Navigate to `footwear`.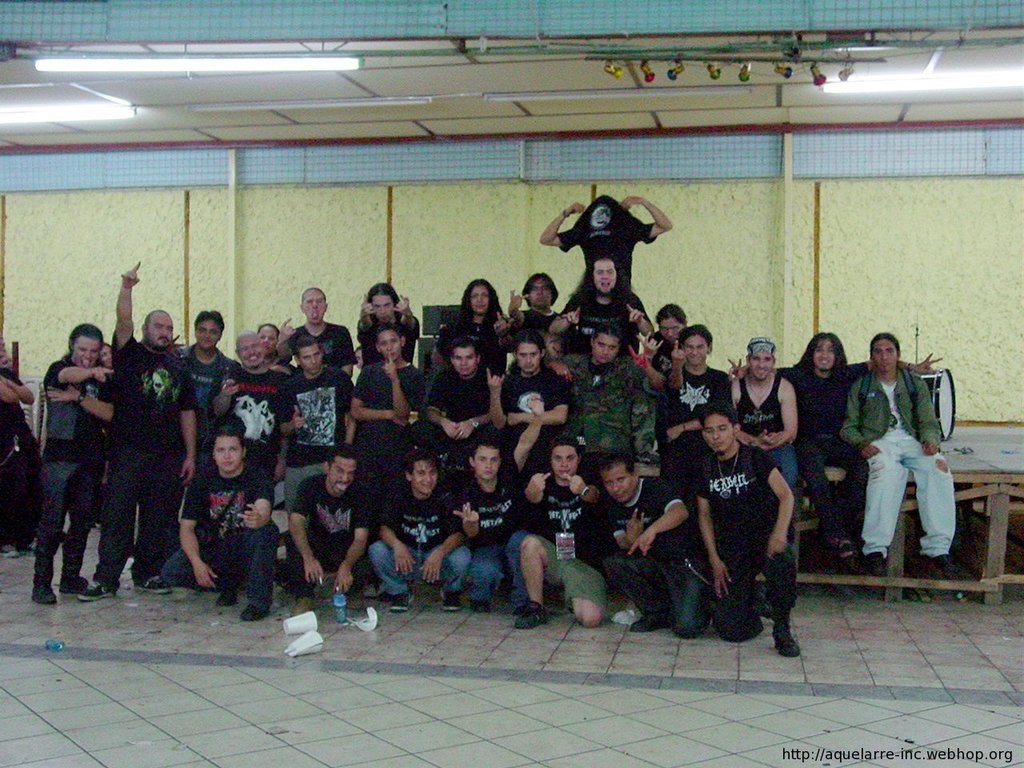
Navigation target: [x1=389, y1=591, x2=417, y2=611].
